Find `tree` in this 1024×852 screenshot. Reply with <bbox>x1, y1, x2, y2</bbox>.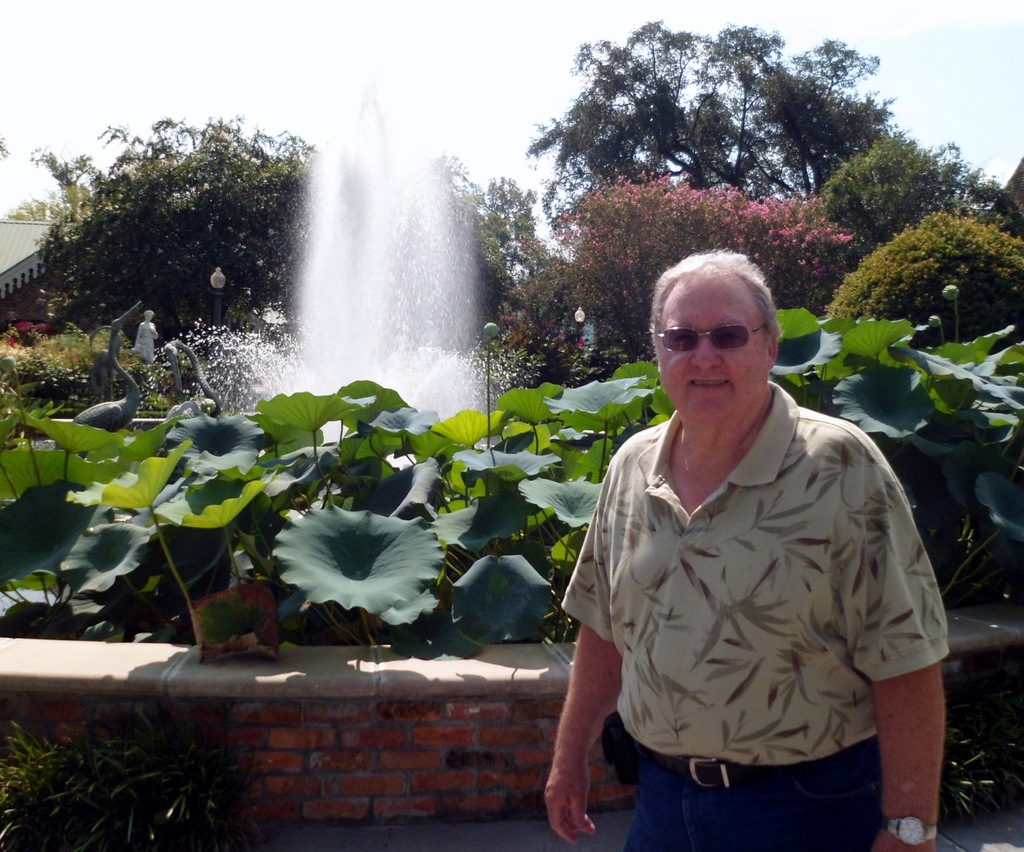
<bbox>818, 125, 974, 236</bbox>.
